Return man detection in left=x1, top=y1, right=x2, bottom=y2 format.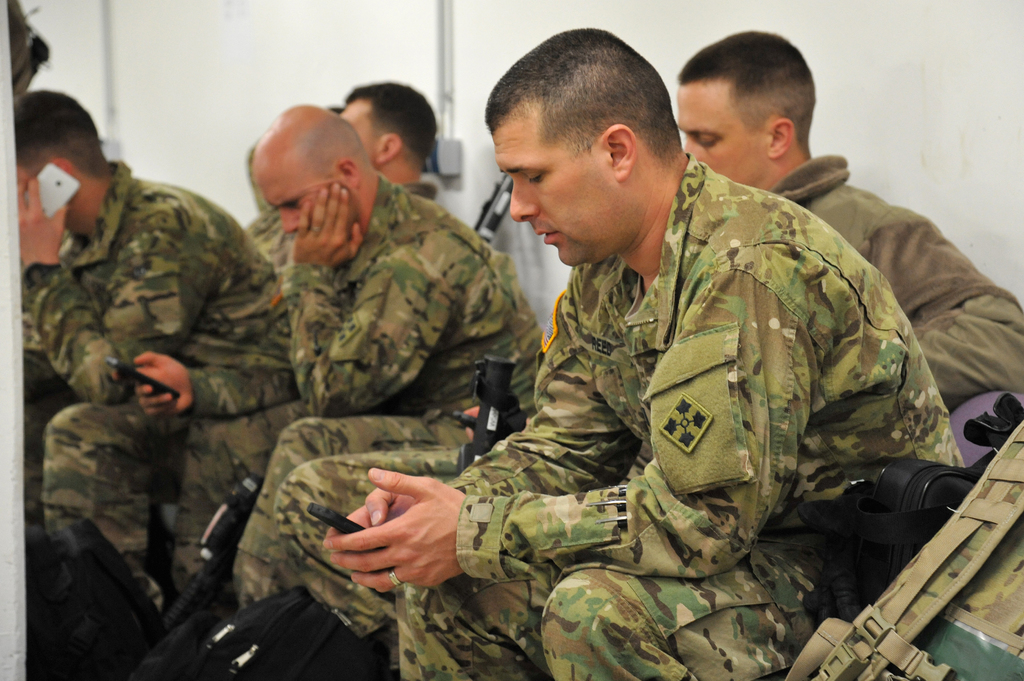
left=110, top=105, right=541, bottom=614.
